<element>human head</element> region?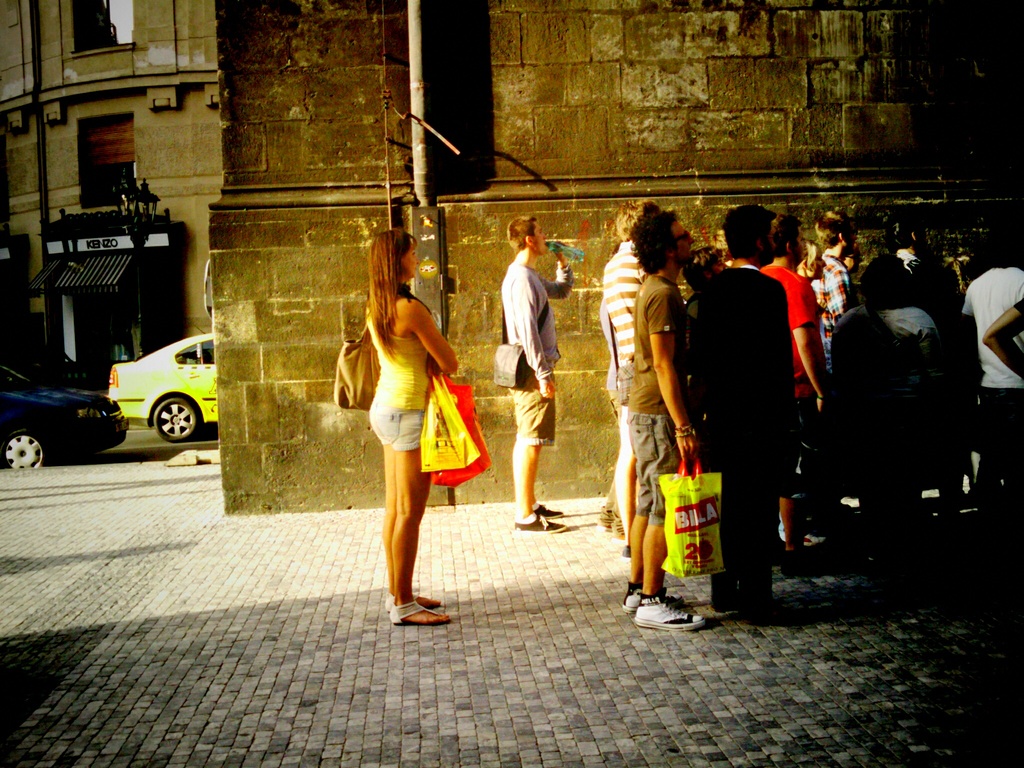
box(505, 216, 550, 258)
